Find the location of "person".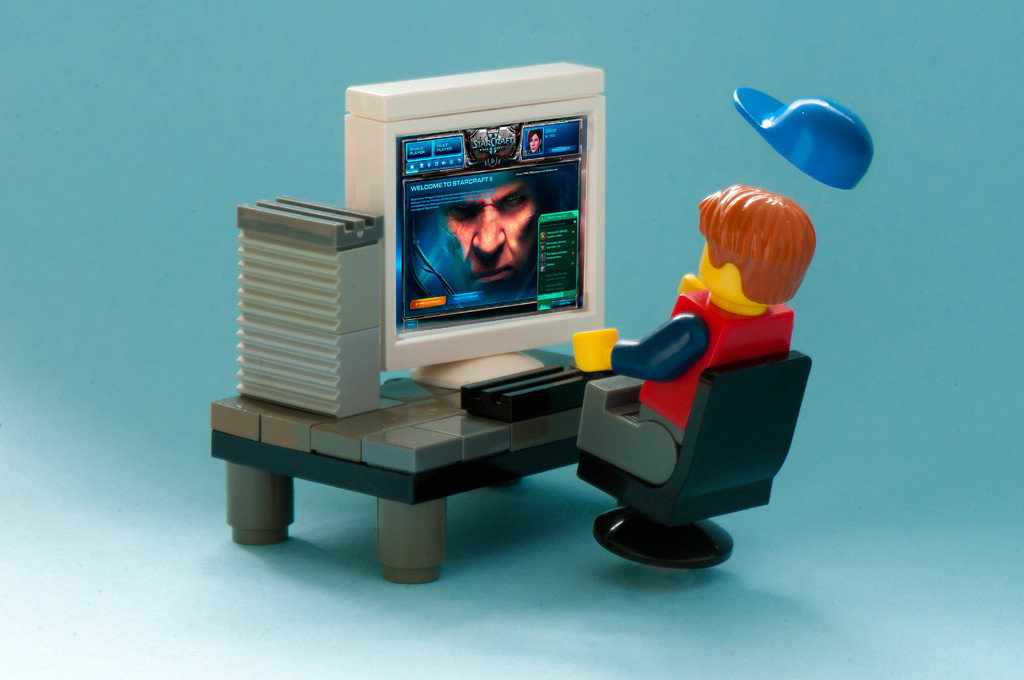
Location: pyautogui.locateOnScreen(570, 177, 819, 460).
